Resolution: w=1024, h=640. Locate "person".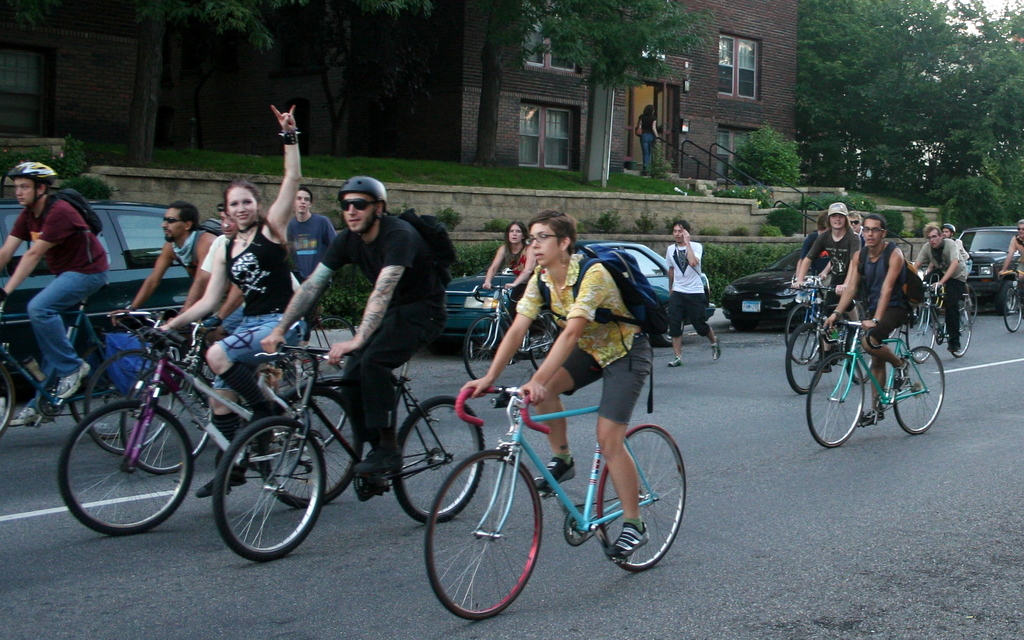
Rect(156, 103, 300, 498).
